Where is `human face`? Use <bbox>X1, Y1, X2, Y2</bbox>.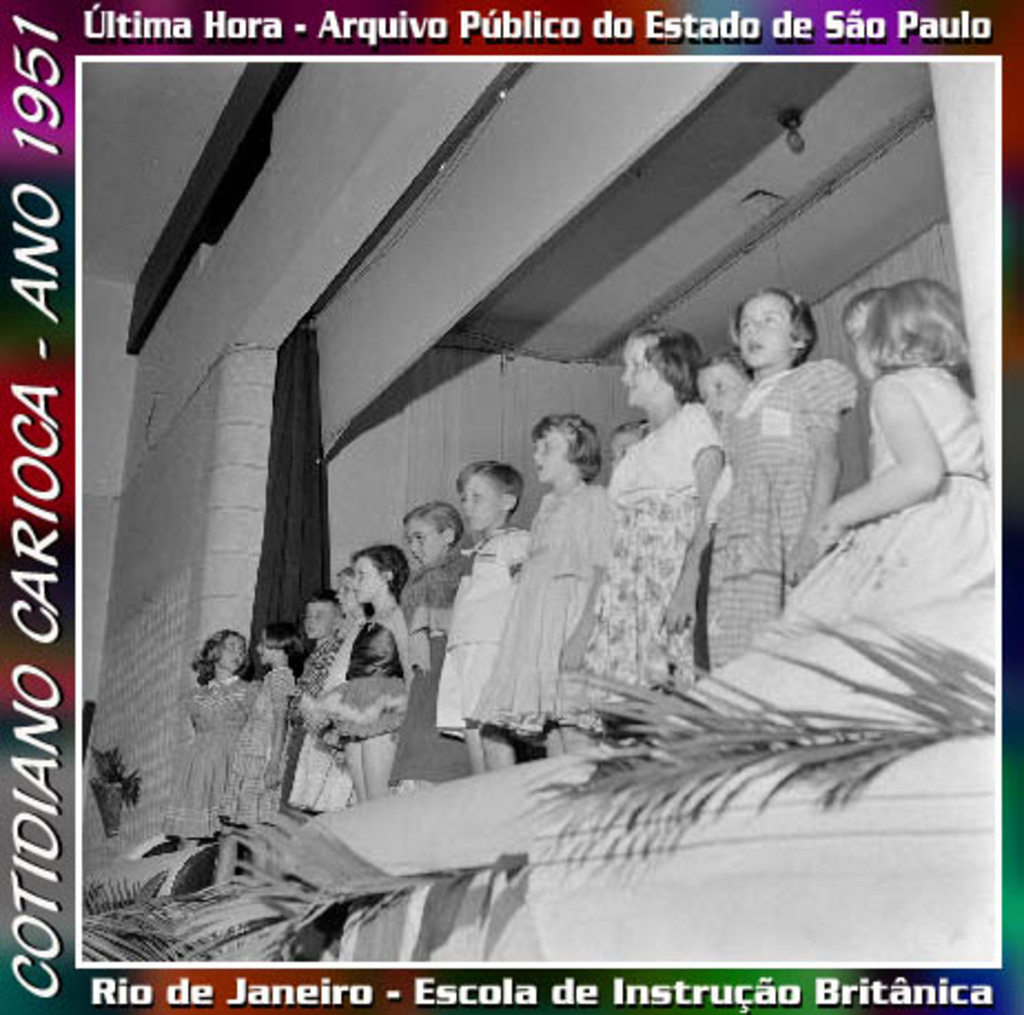
<bbox>301, 605, 337, 643</bbox>.
